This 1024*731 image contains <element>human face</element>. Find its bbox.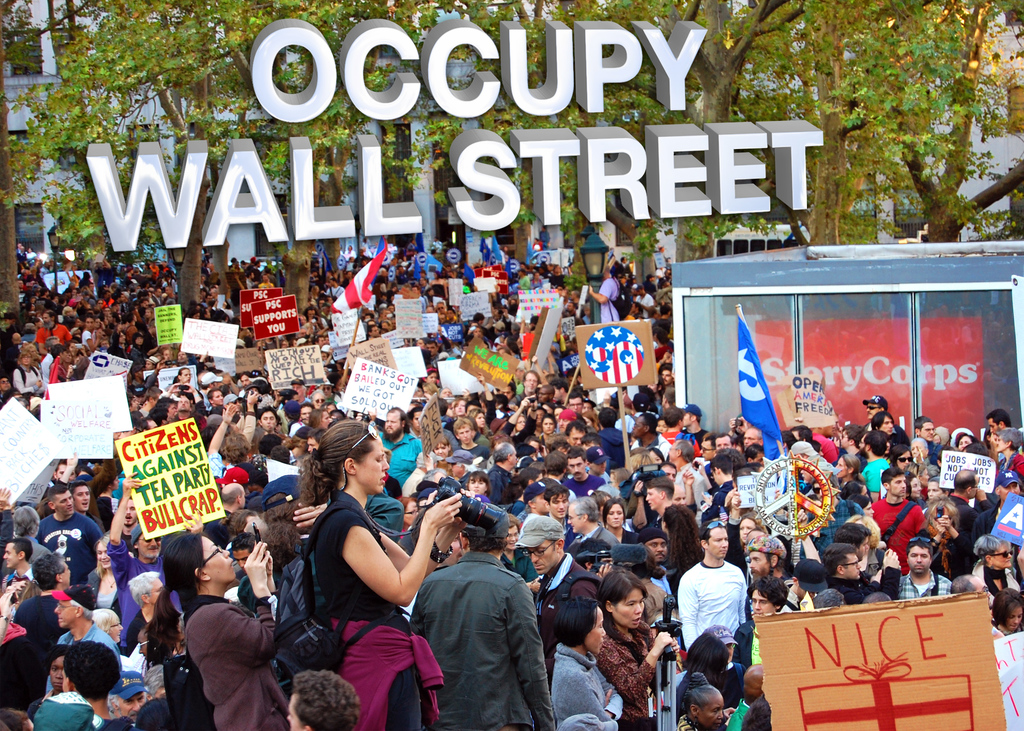
bbox=(567, 456, 583, 477).
